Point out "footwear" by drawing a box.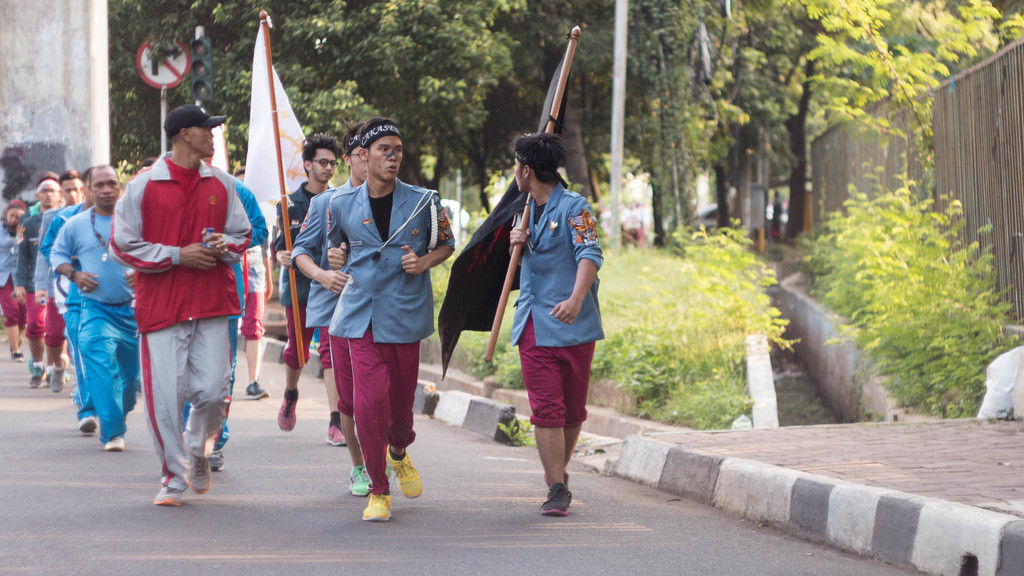
bbox=(362, 493, 394, 524).
